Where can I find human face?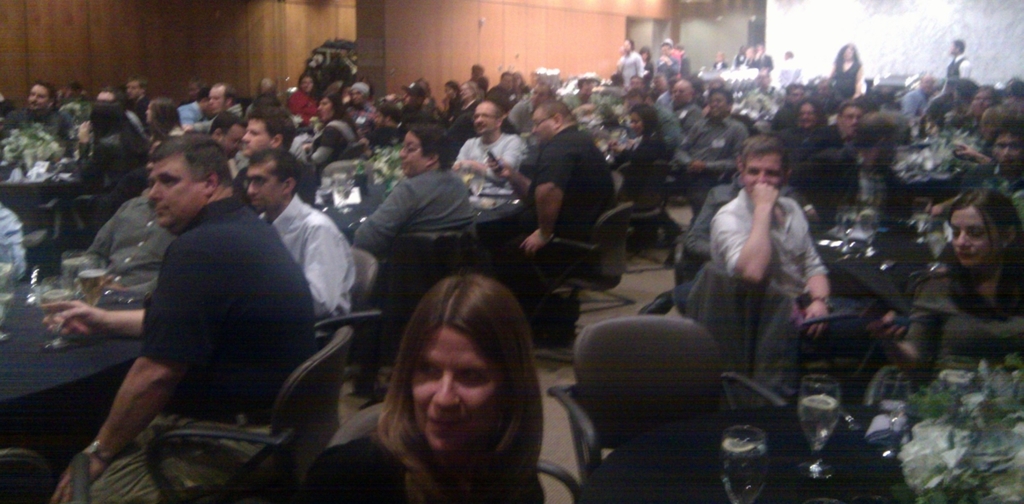
You can find it at <box>837,38,858,67</box>.
